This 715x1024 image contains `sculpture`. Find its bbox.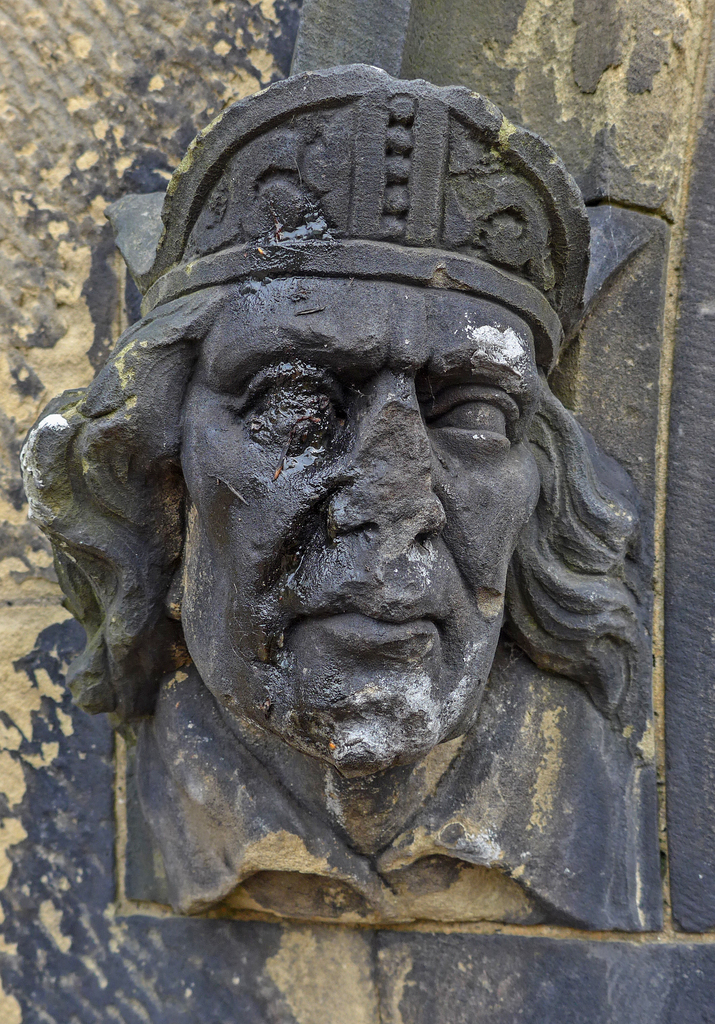
23,77,696,936.
